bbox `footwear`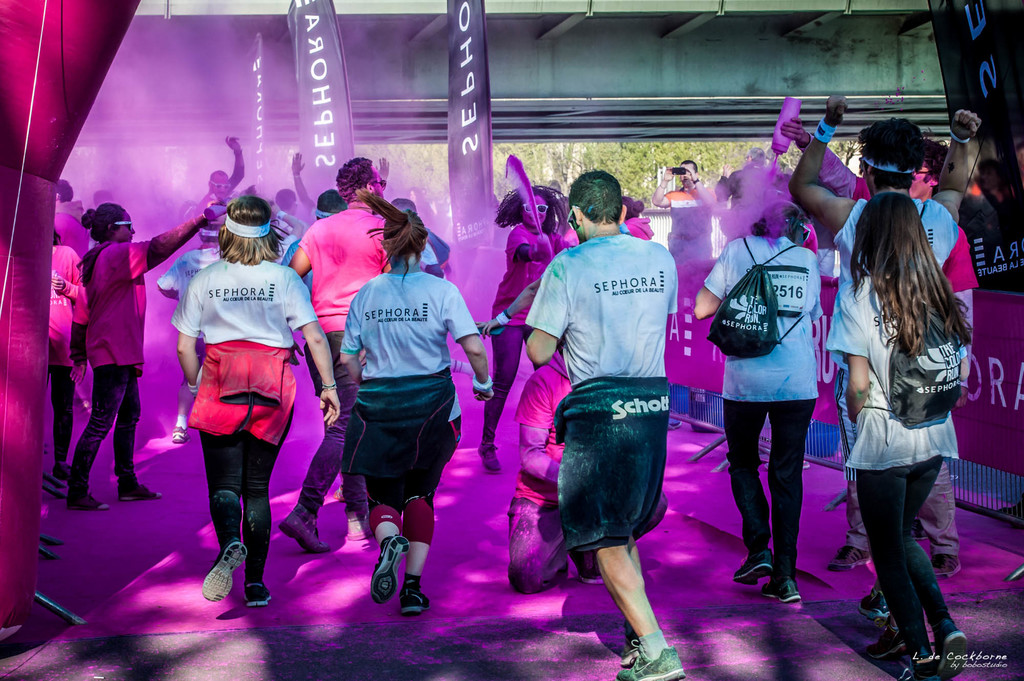
BBox(201, 541, 247, 604)
